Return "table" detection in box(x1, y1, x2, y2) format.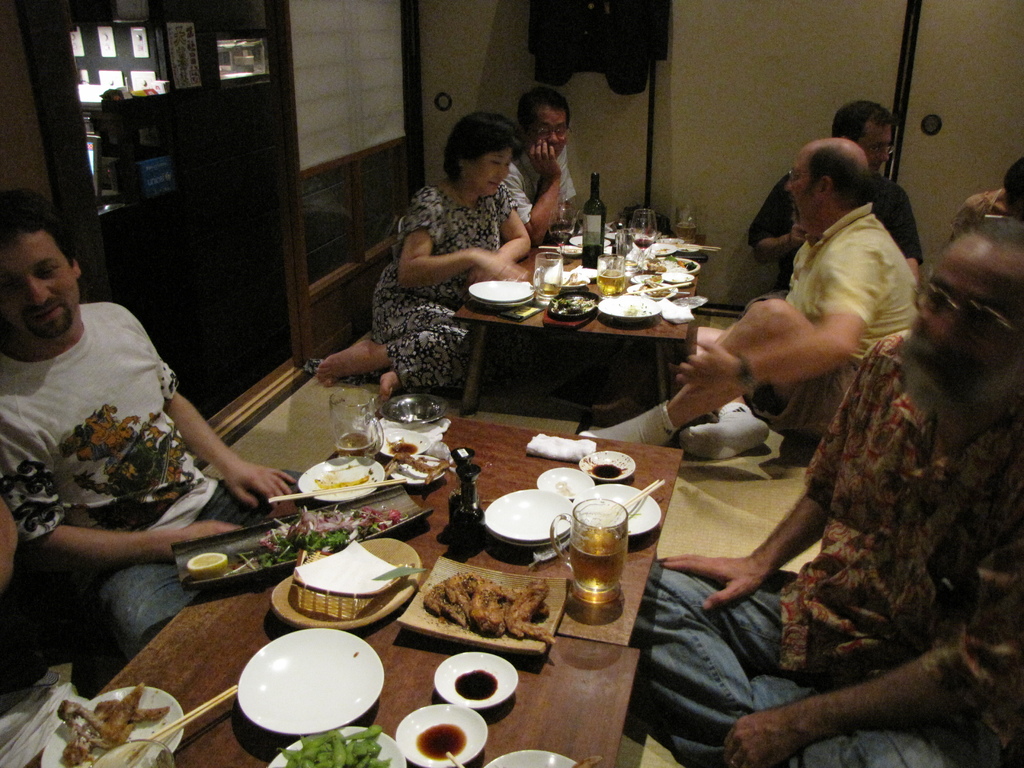
box(449, 219, 708, 419).
